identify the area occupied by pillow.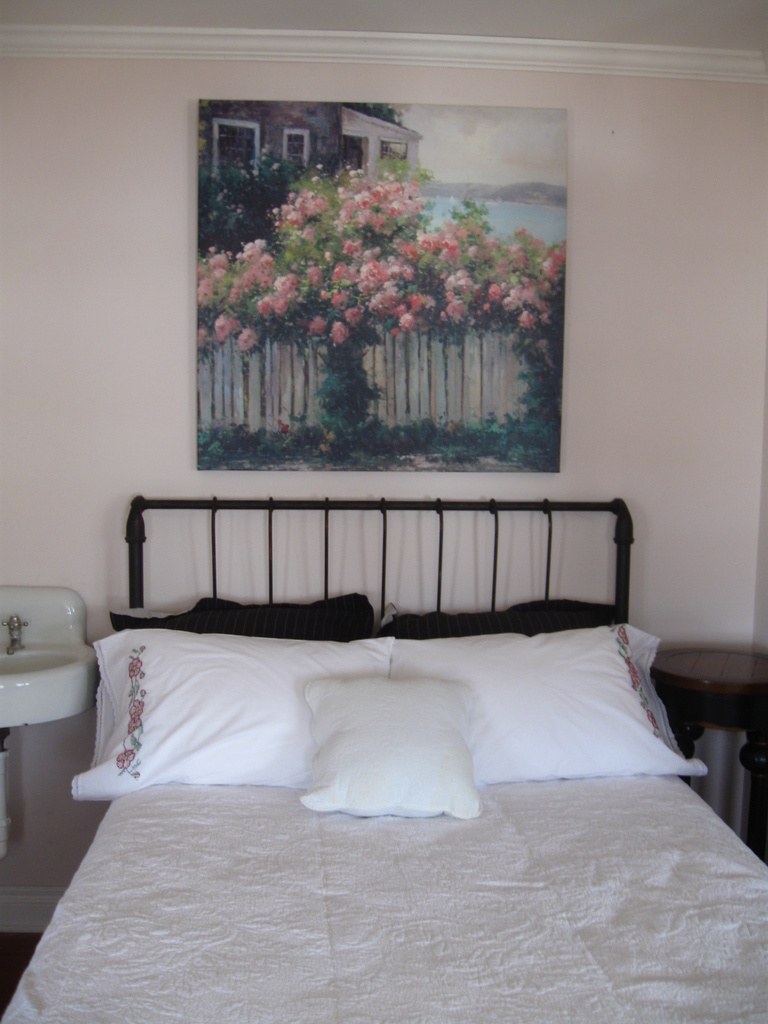
Area: 67,638,392,808.
